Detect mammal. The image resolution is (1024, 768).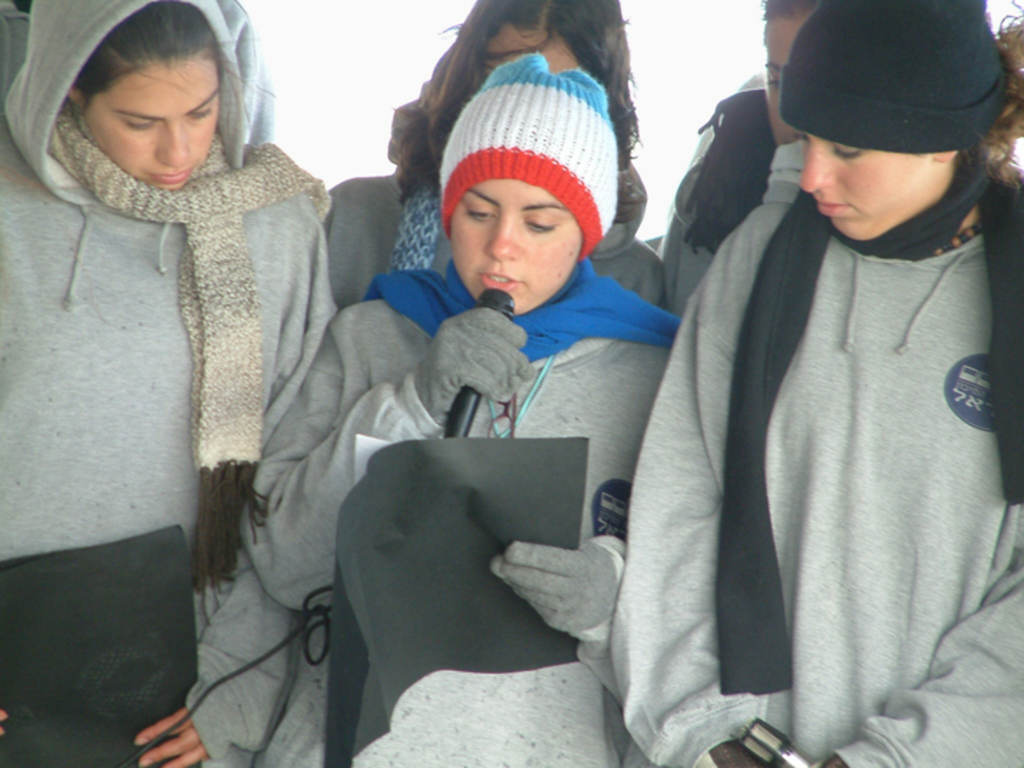
detection(6, 29, 361, 621).
